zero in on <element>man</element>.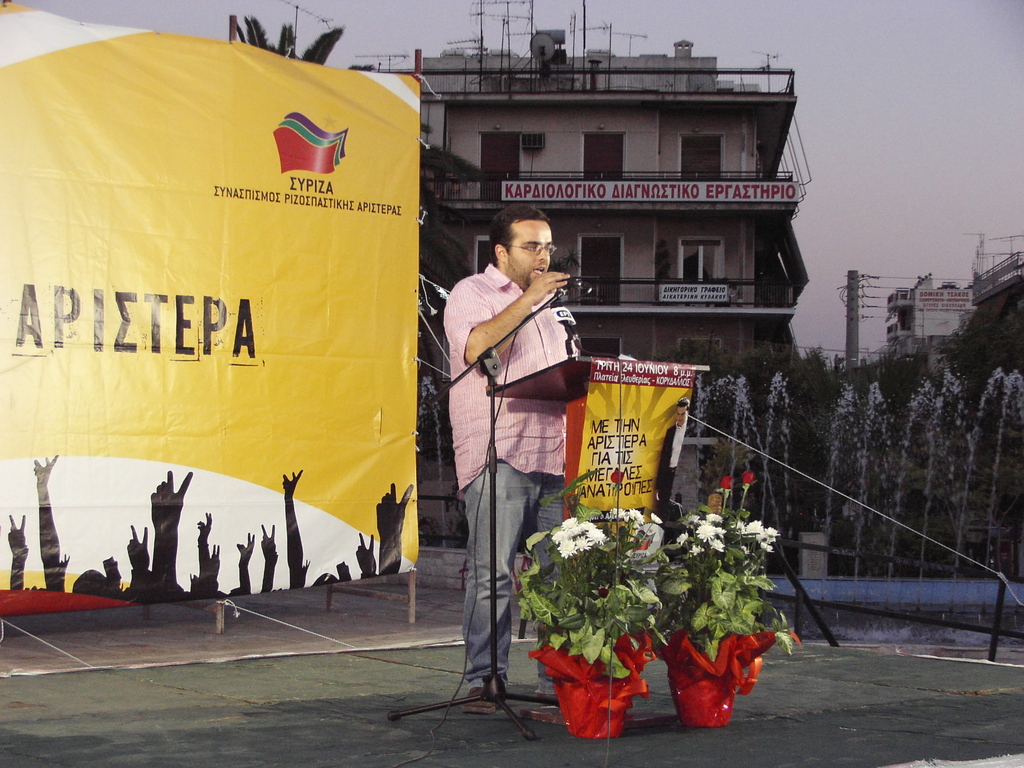
Zeroed in: [432,191,602,696].
